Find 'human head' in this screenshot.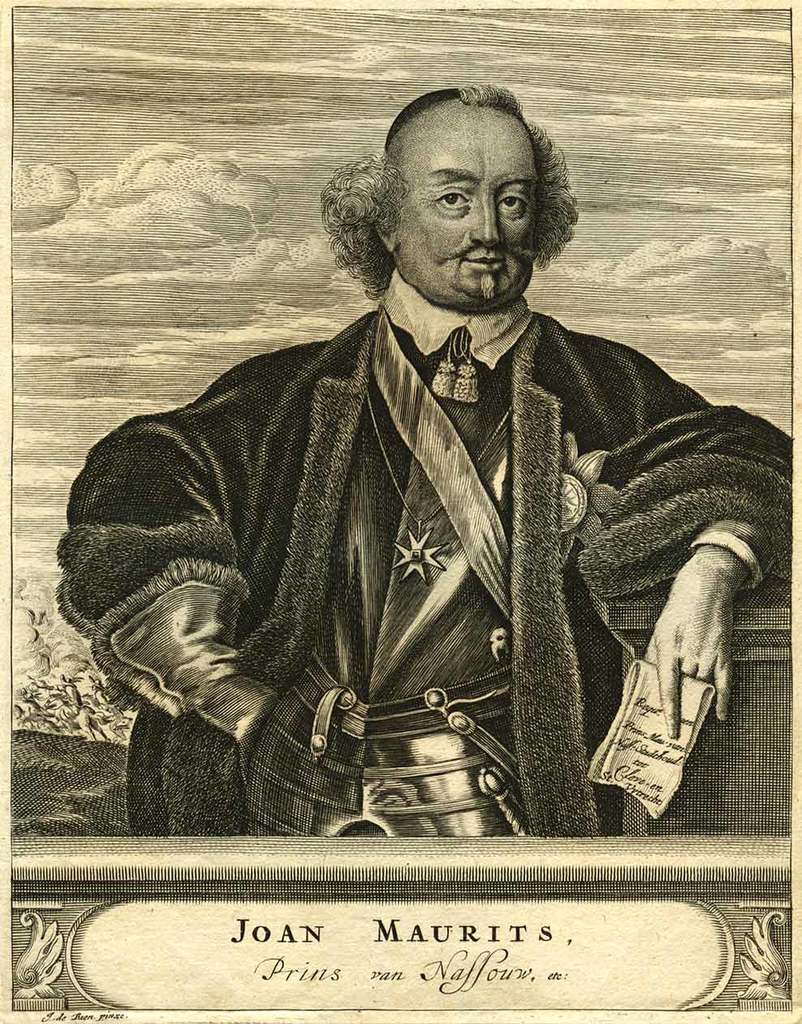
The bounding box for 'human head' is crop(347, 87, 580, 305).
